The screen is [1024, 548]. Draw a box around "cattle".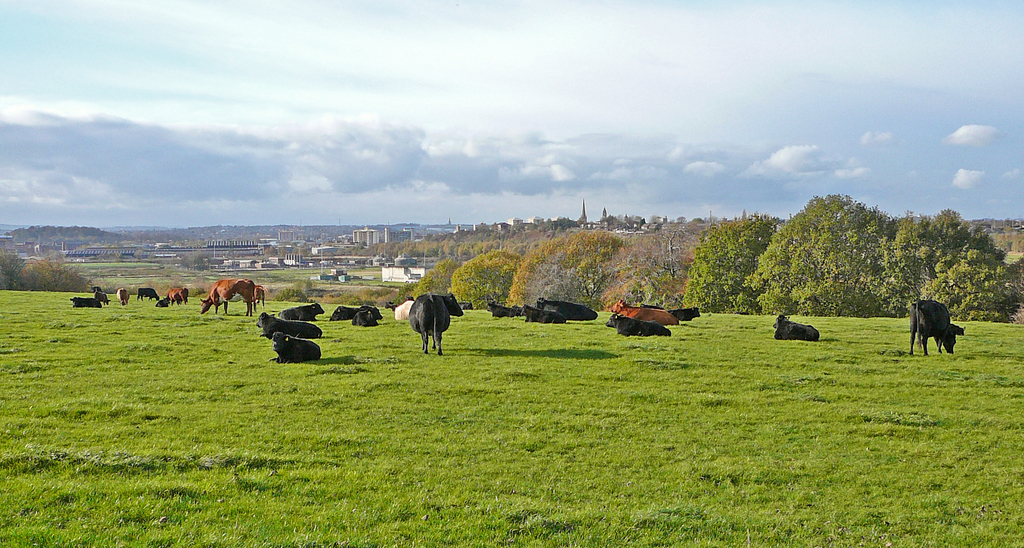
485/301/517/316.
